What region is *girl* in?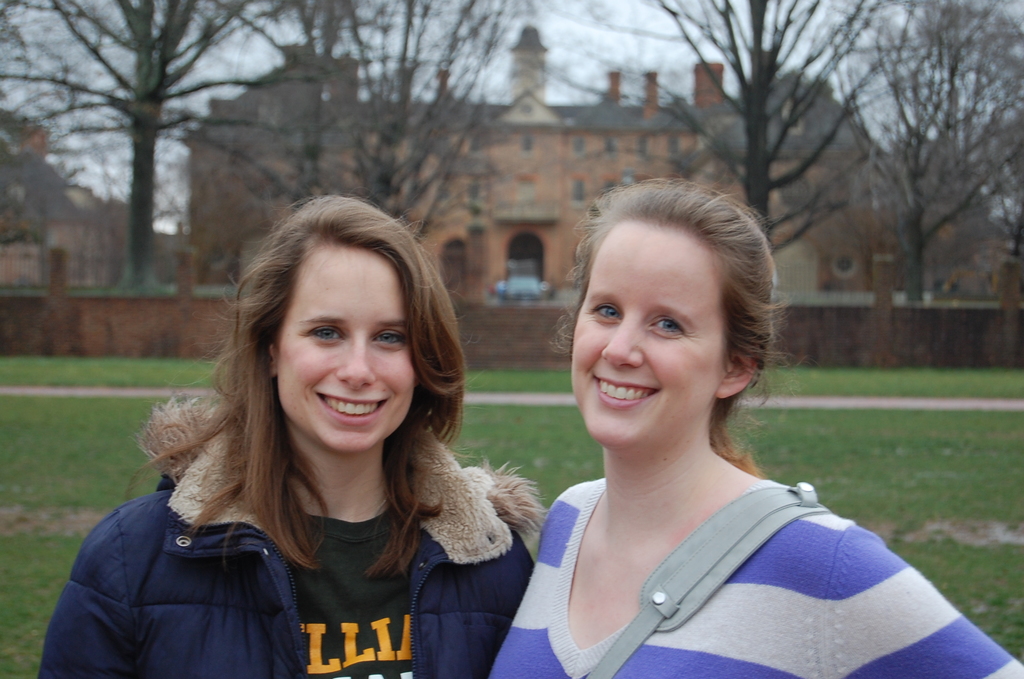
<region>490, 180, 1023, 678</region>.
